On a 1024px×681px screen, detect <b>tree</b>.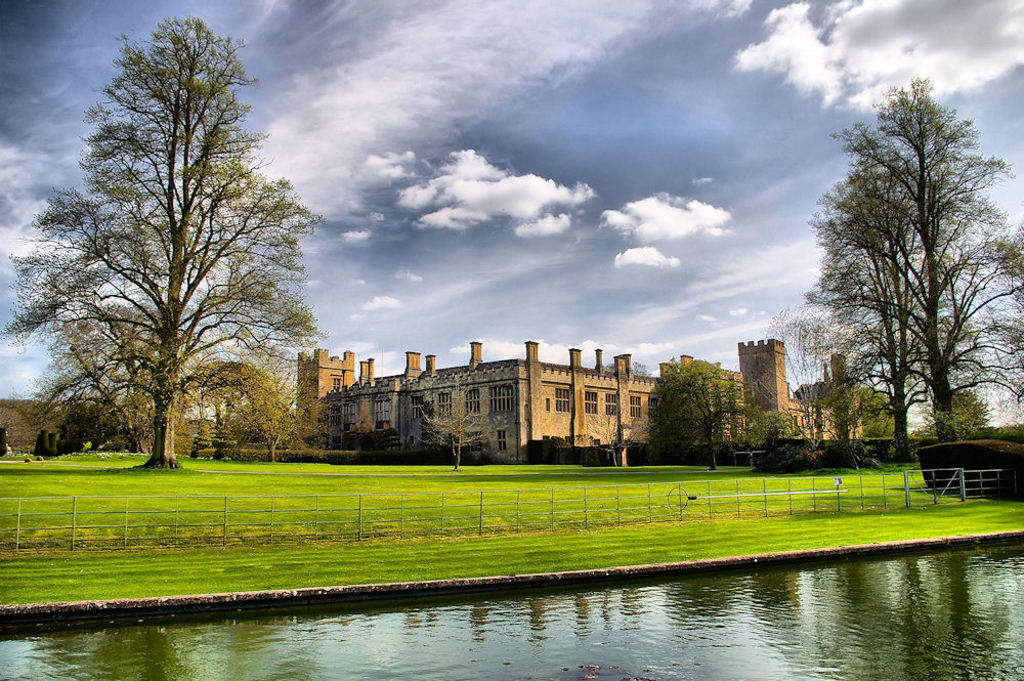
crop(36, 12, 310, 495).
